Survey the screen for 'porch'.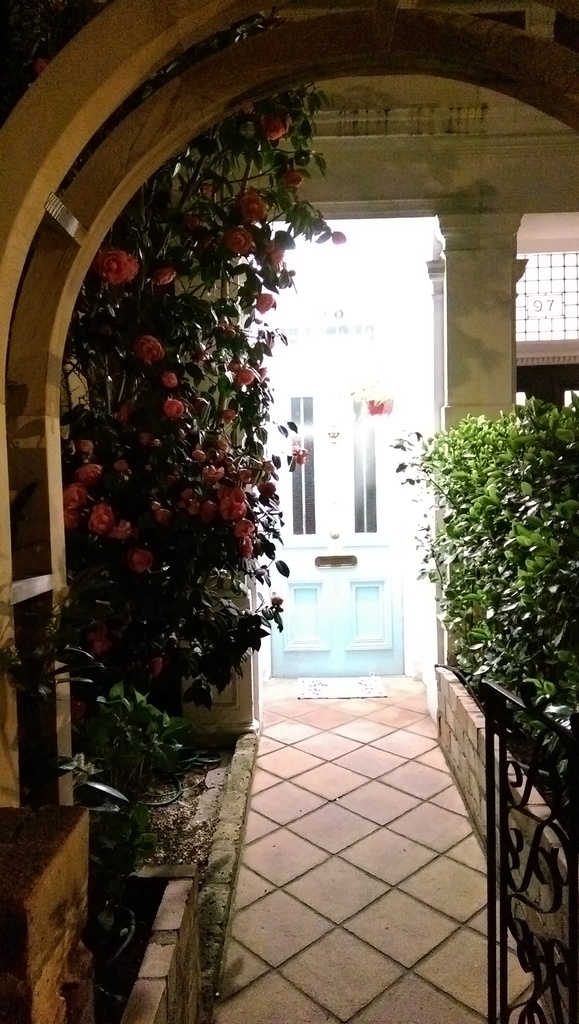
Survey found: locate(98, 577, 578, 1023).
